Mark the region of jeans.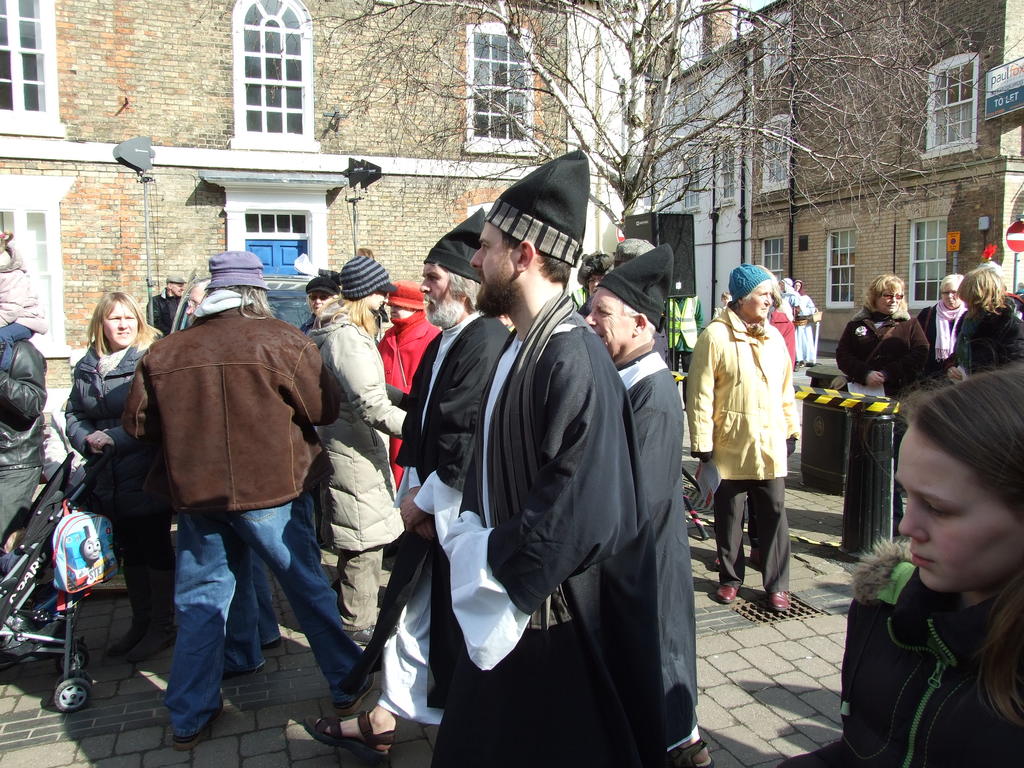
Region: box(134, 491, 342, 732).
